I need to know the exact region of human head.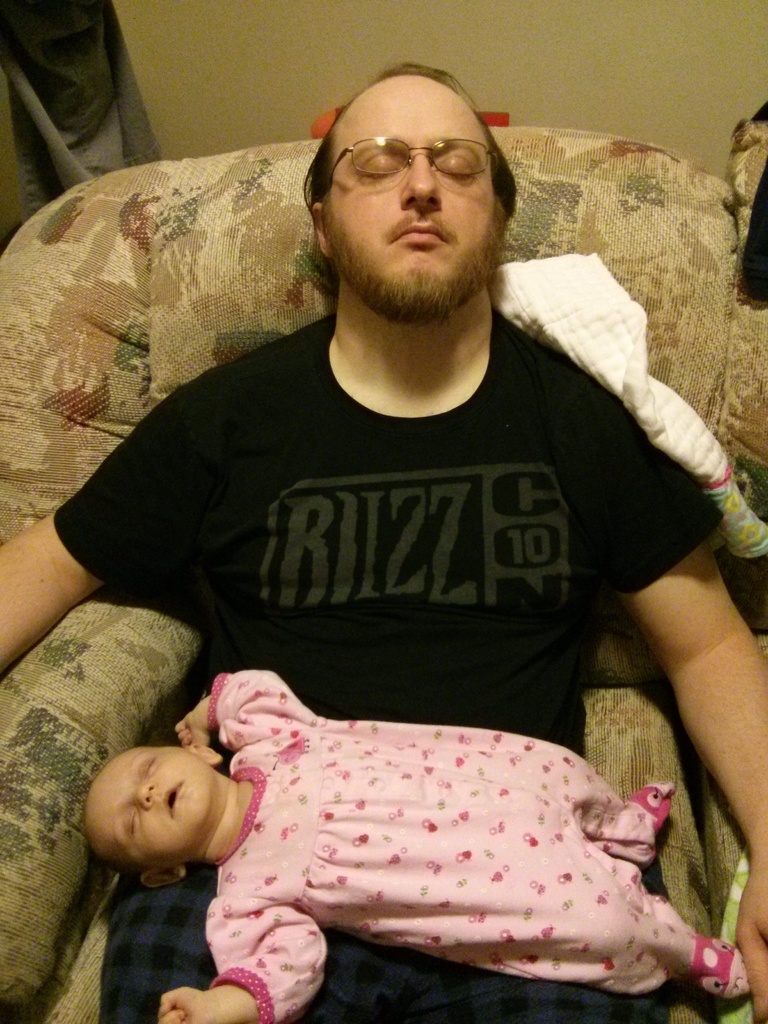
Region: [296, 58, 520, 326].
